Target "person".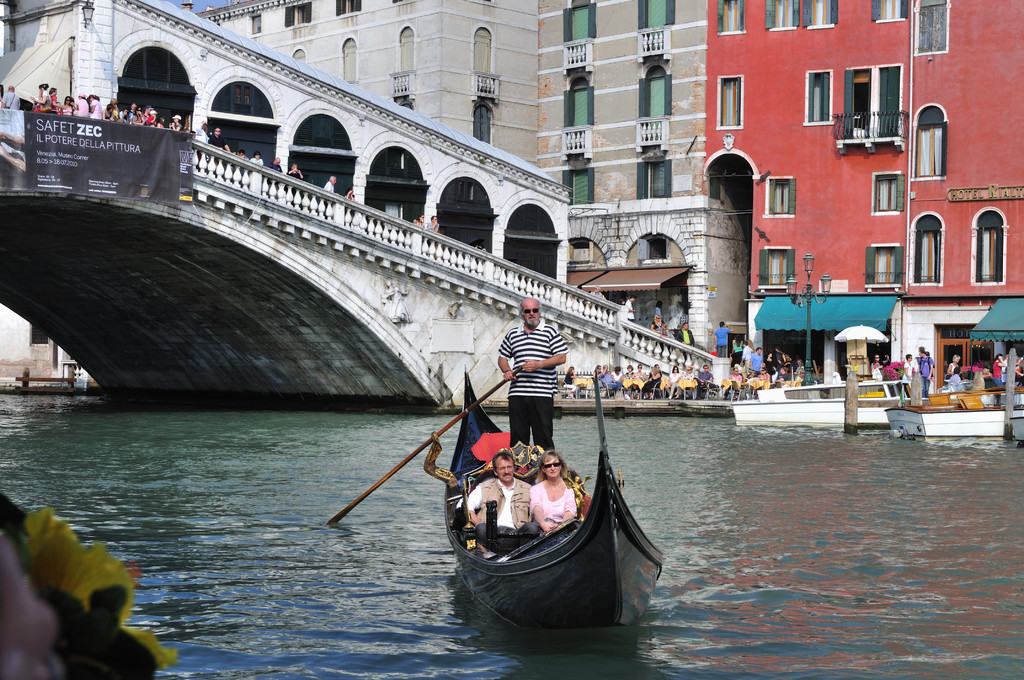
Target region: detection(625, 295, 635, 334).
